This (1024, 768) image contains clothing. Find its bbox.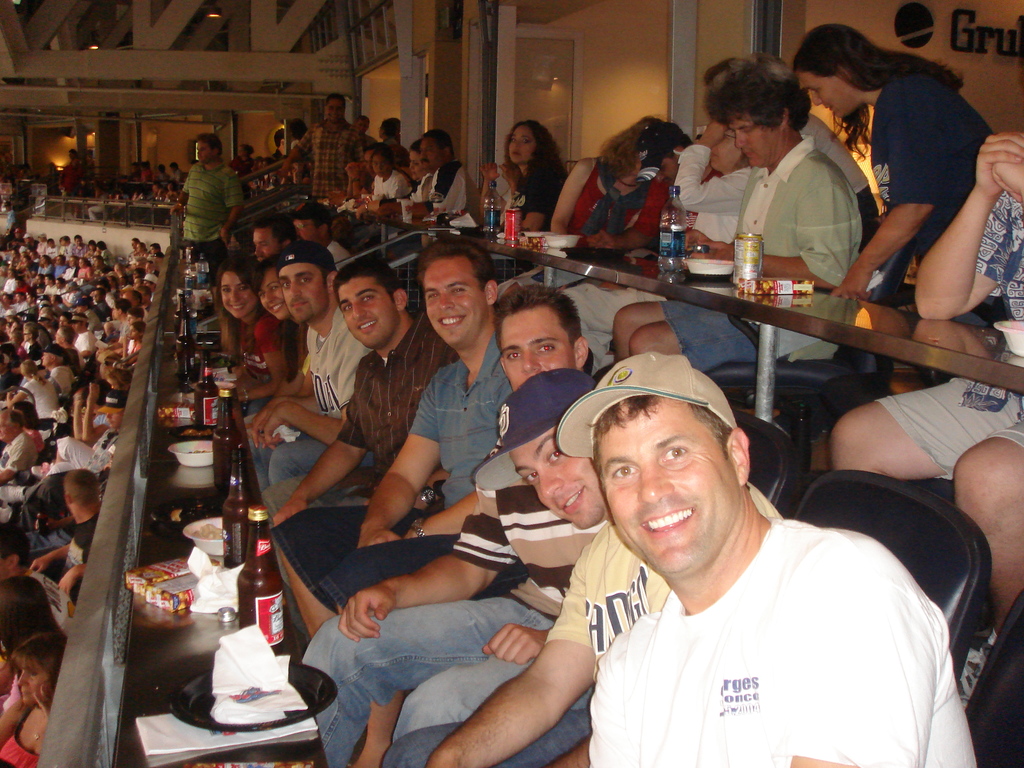
l=282, t=124, r=360, b=229.
